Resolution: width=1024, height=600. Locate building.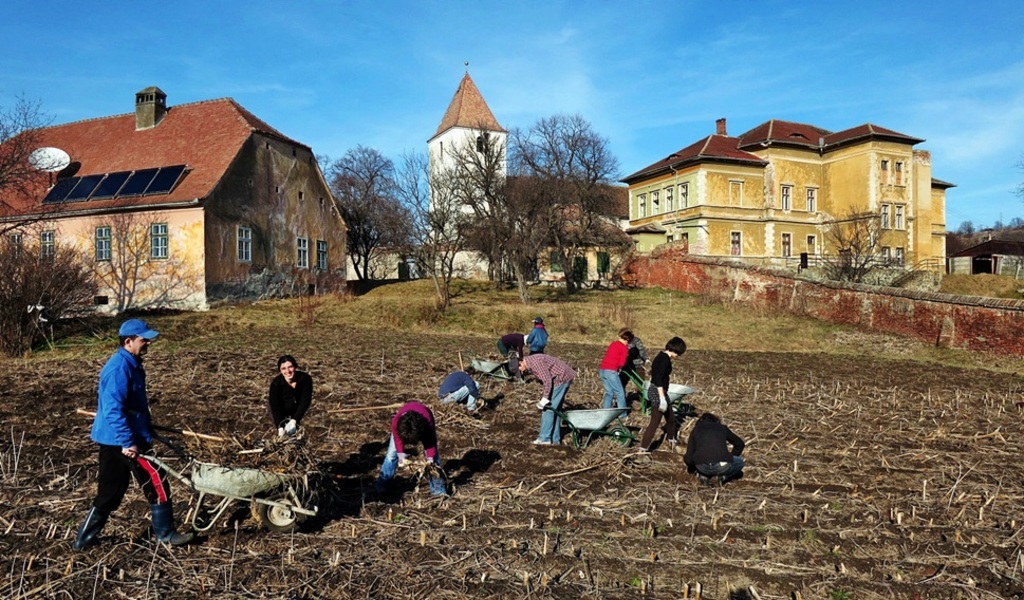
425,71,507,275.
